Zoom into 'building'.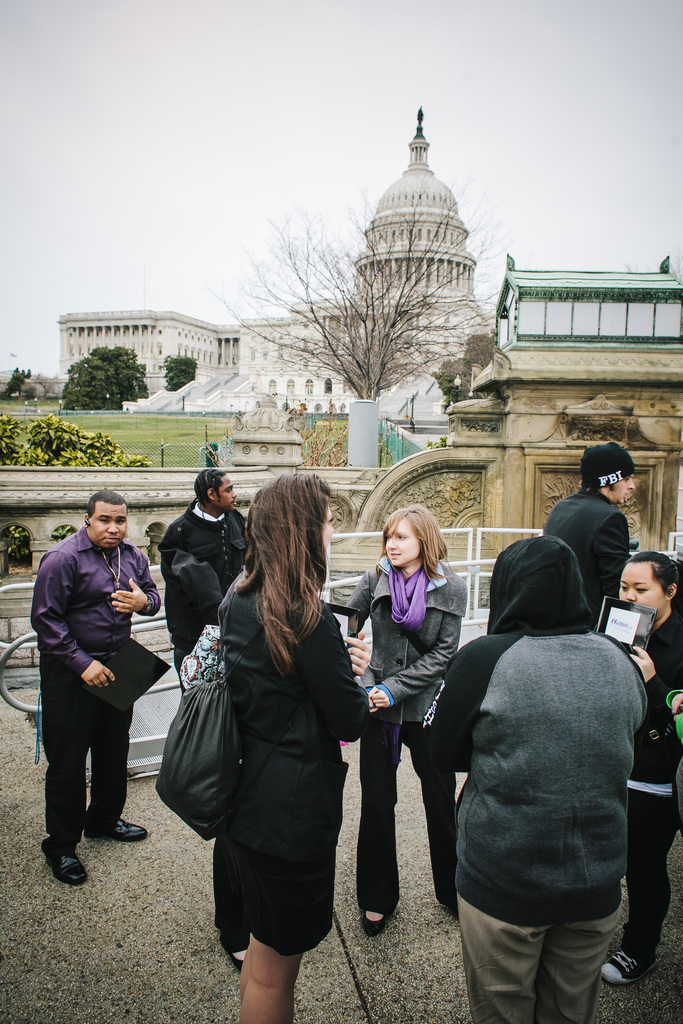
Zoom target: Rect(53, 134, 485, 410).
